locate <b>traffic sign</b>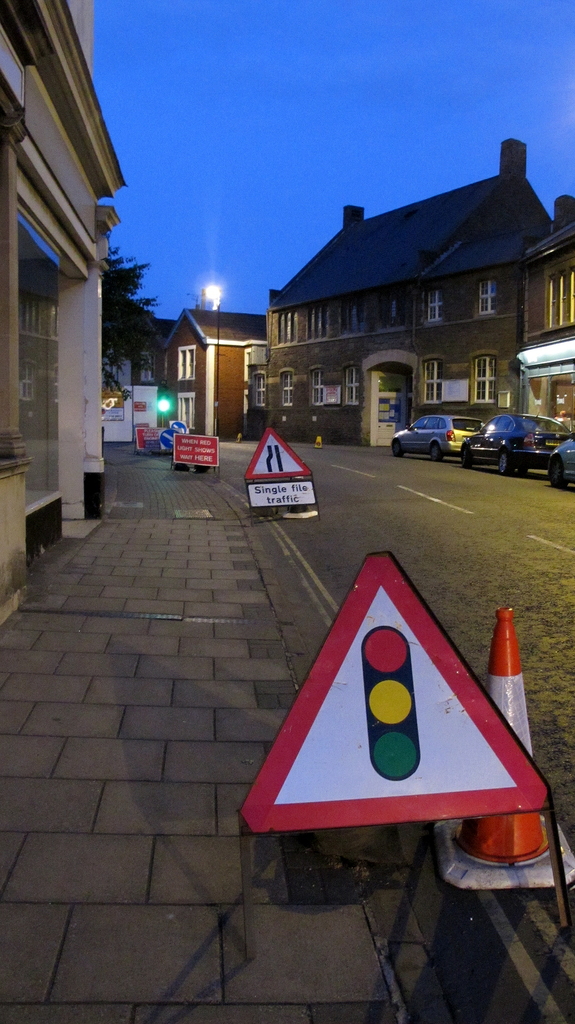
<region>243, 478, 315, 511</region>
